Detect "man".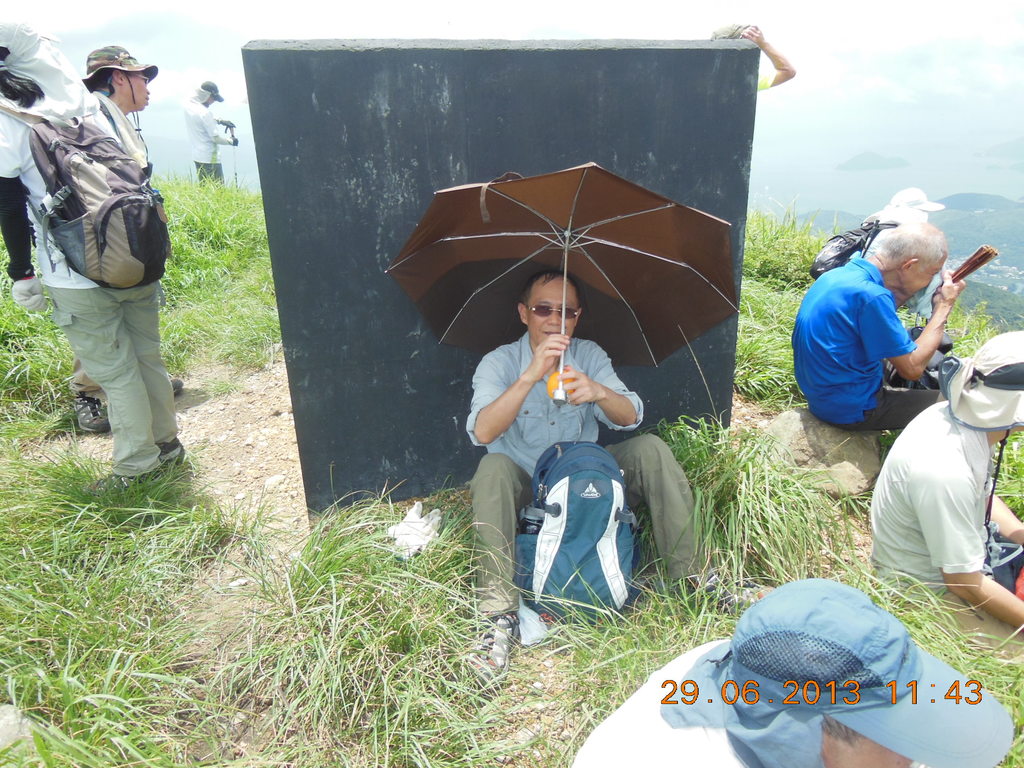
Detected at <bbox>182, 76, 234, 182</bbox>.
